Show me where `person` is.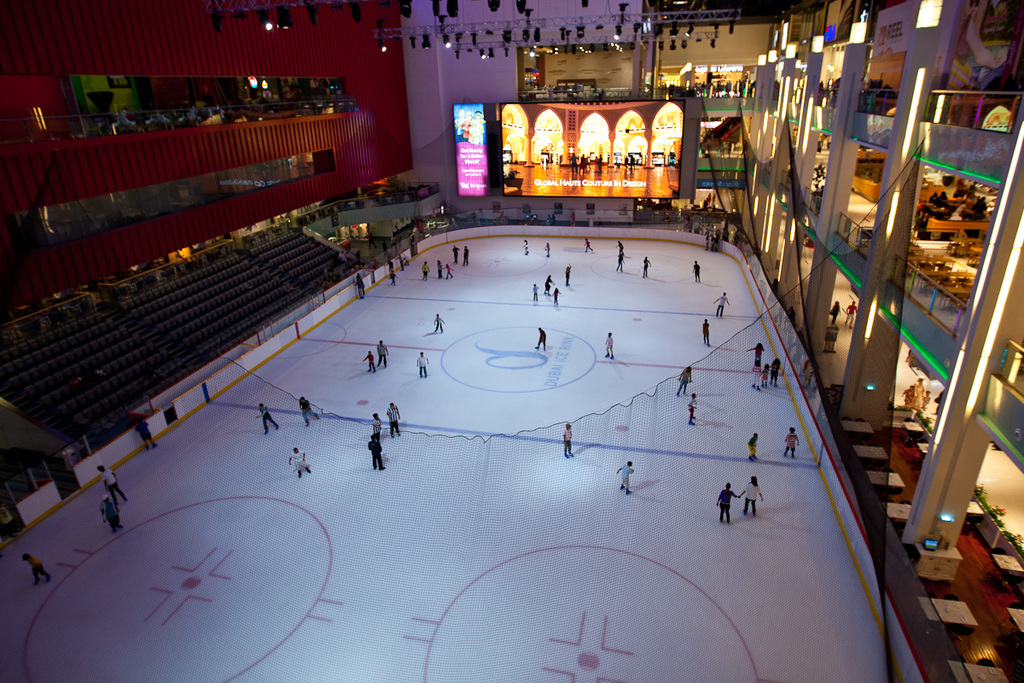
`person` is at [715,293,730,317].
